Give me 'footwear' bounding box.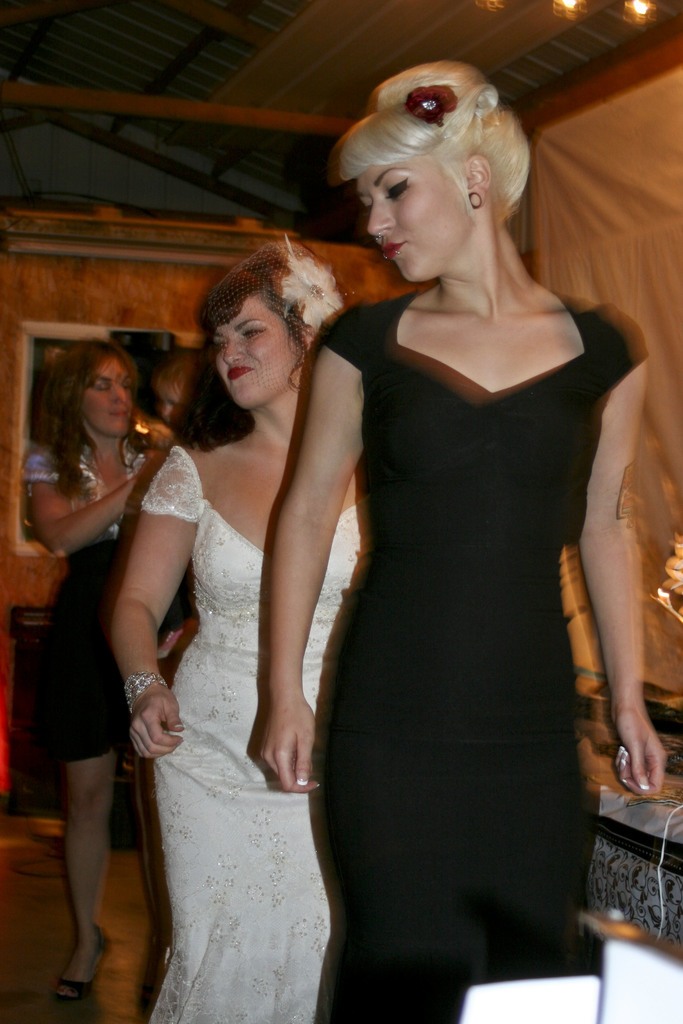
[left=54, top=981, right=95, bottom=998].
